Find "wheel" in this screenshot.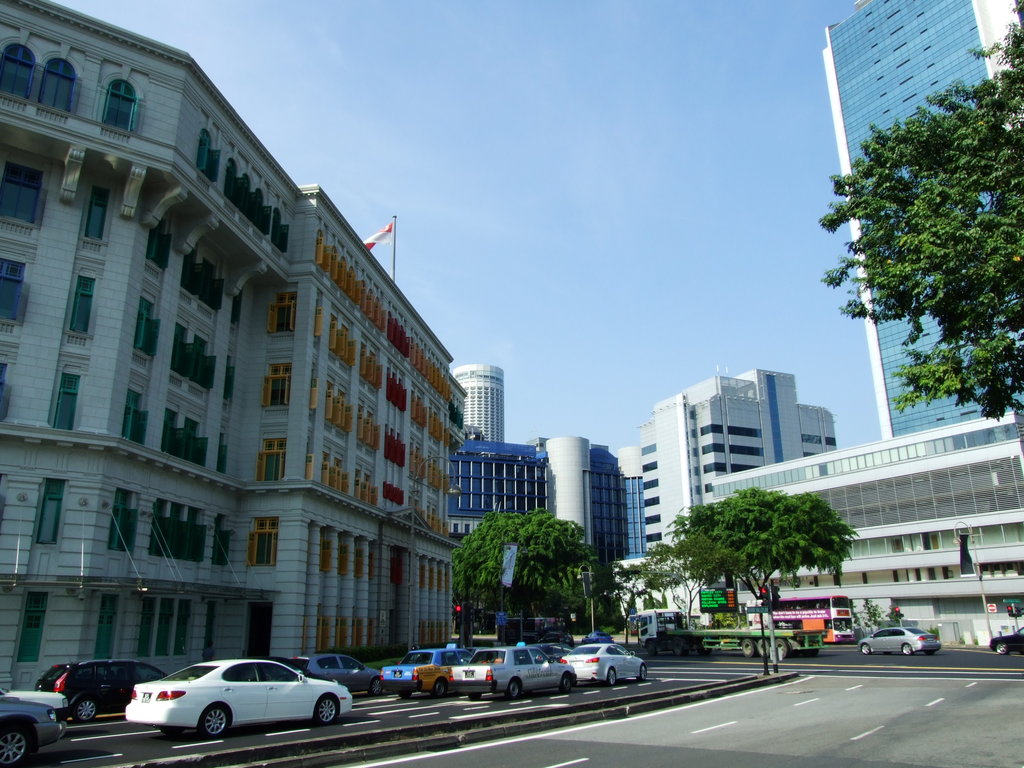
The bounding box for "wheel" is bbox=(760, 643, 769, 658).
